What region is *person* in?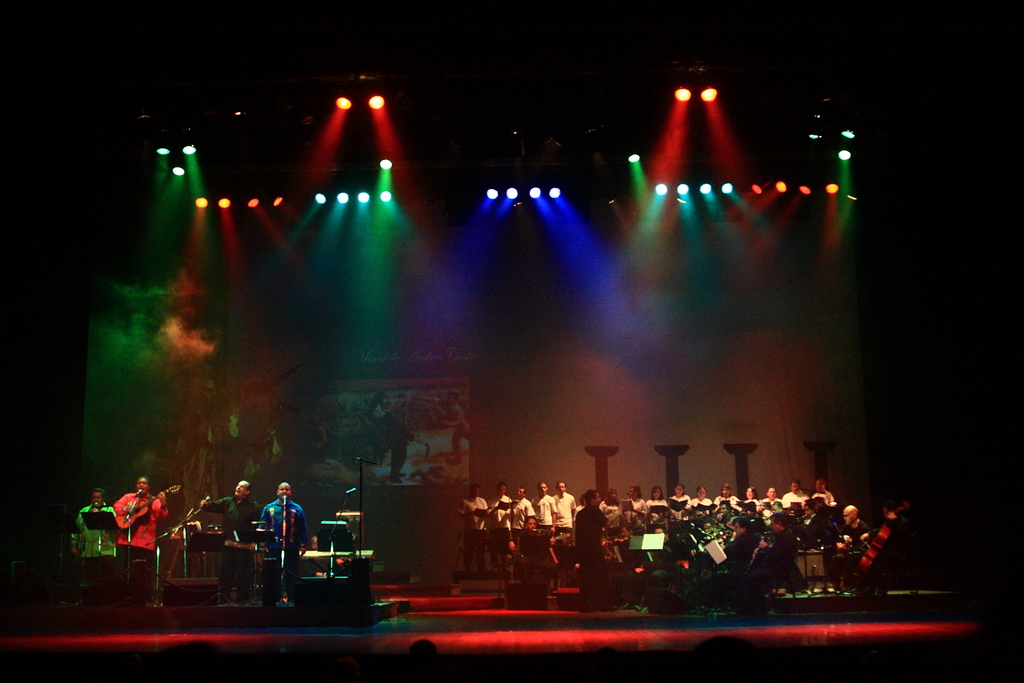
(left=68, top=488, right=120, bottom=562).
